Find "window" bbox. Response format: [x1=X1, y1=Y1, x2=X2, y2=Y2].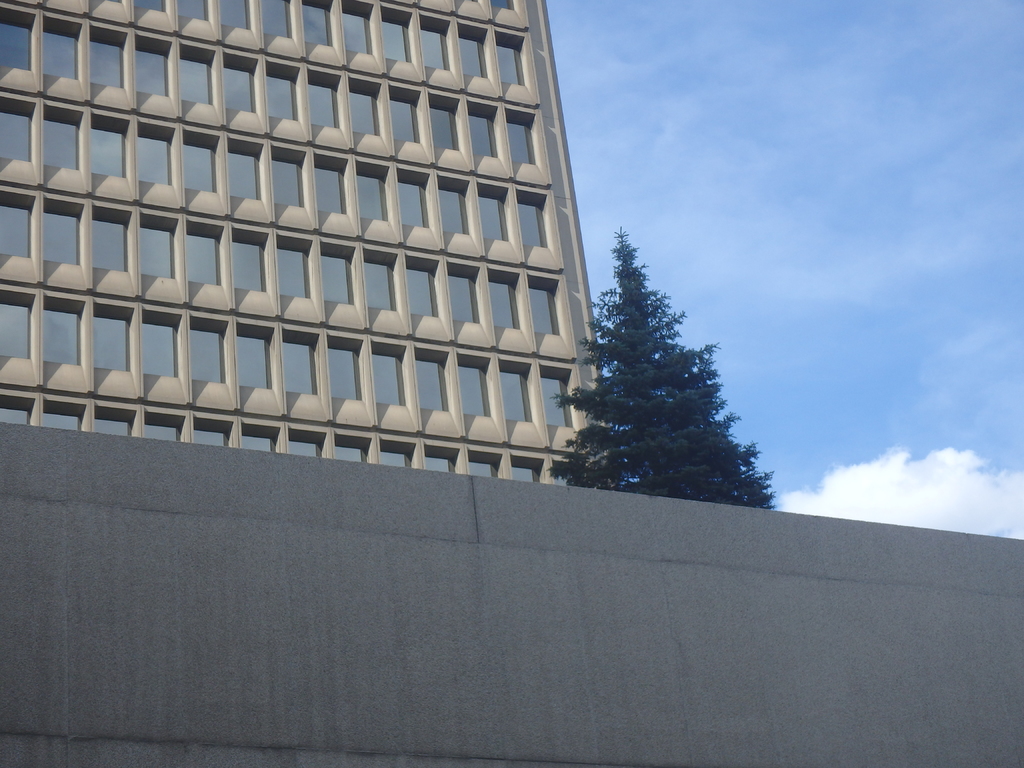
[x1=0, y1=3, x2=38, y2=73].
